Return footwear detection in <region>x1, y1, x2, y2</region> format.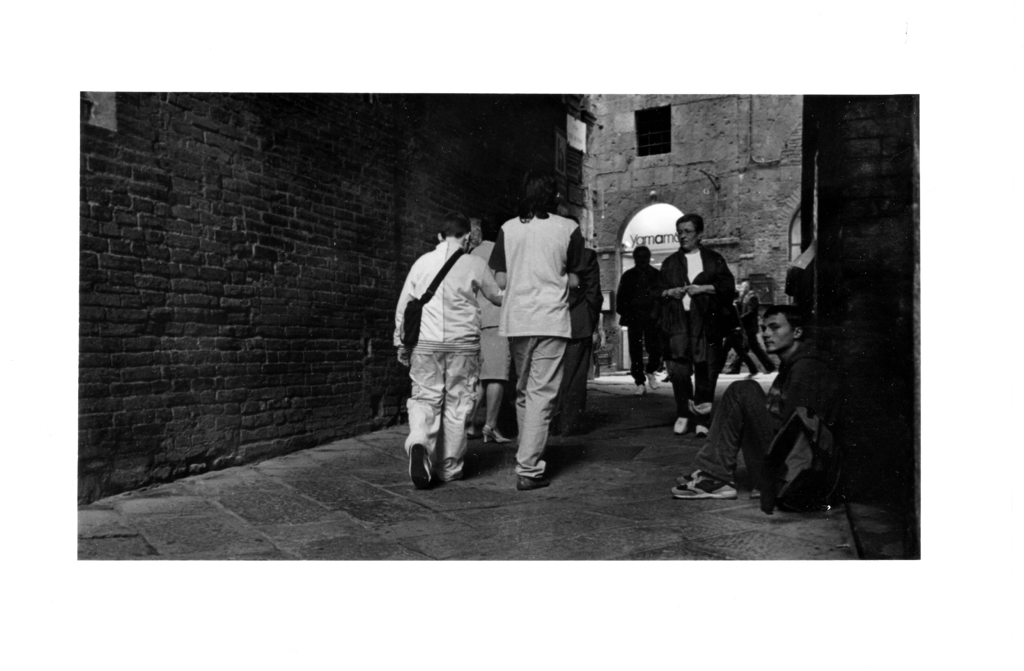
<region>670, 471, 735, 499</region>.
